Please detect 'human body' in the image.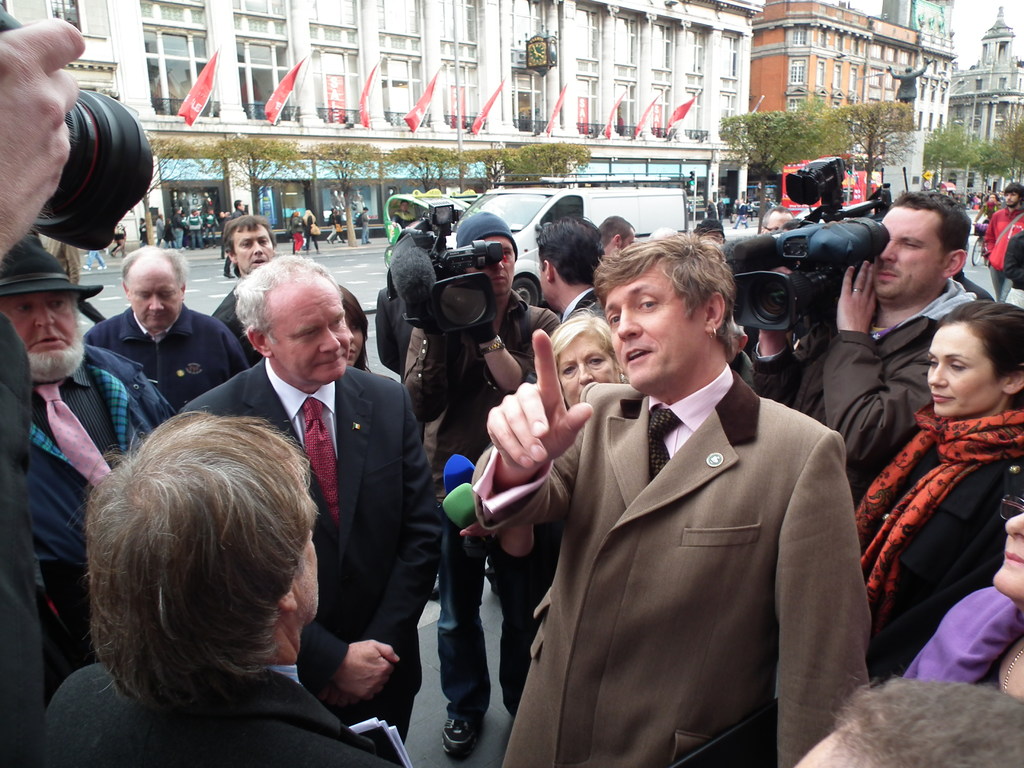
(left=219, top=201, right=241, bottom=278).
